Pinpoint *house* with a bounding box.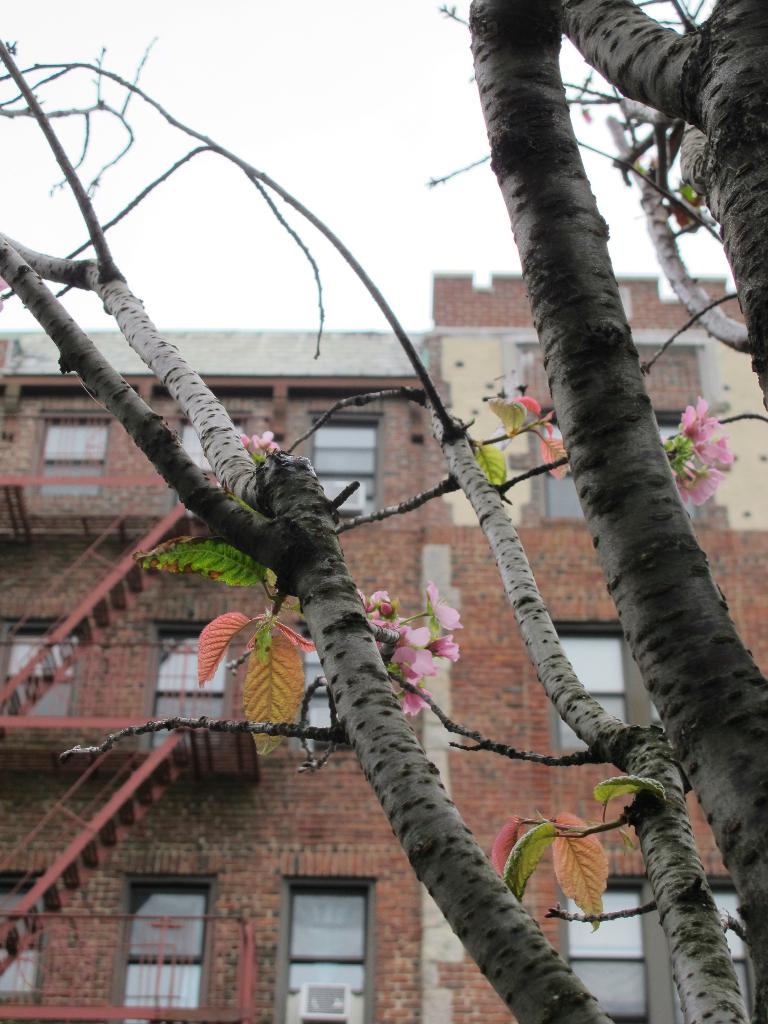
select_region(420, 252, 767, 1023).
